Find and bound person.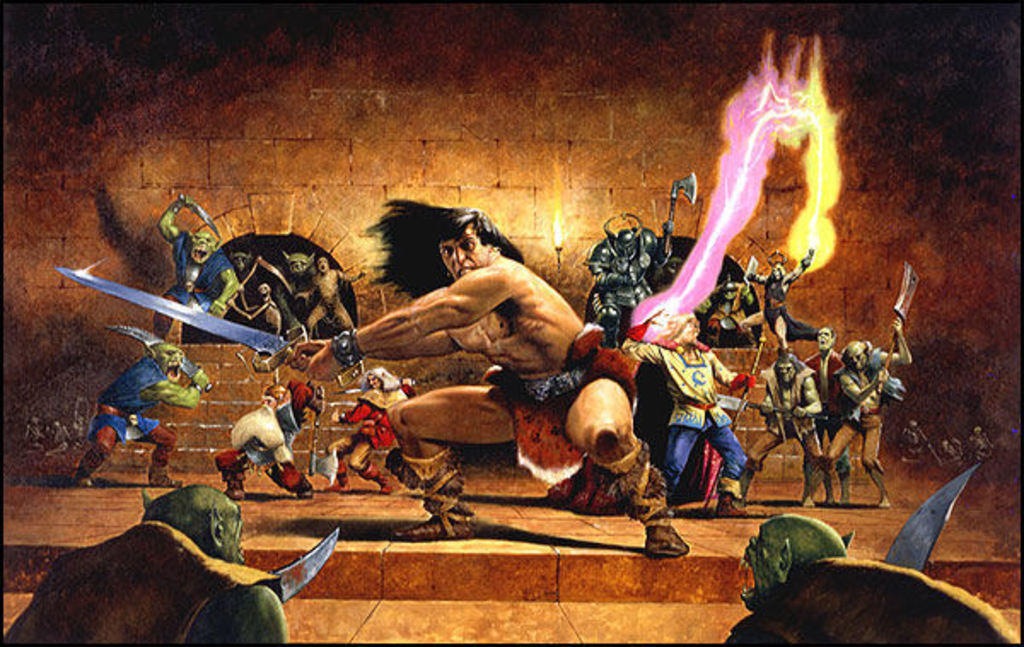
Bound: bbox=(0, 487, 295, 645).
